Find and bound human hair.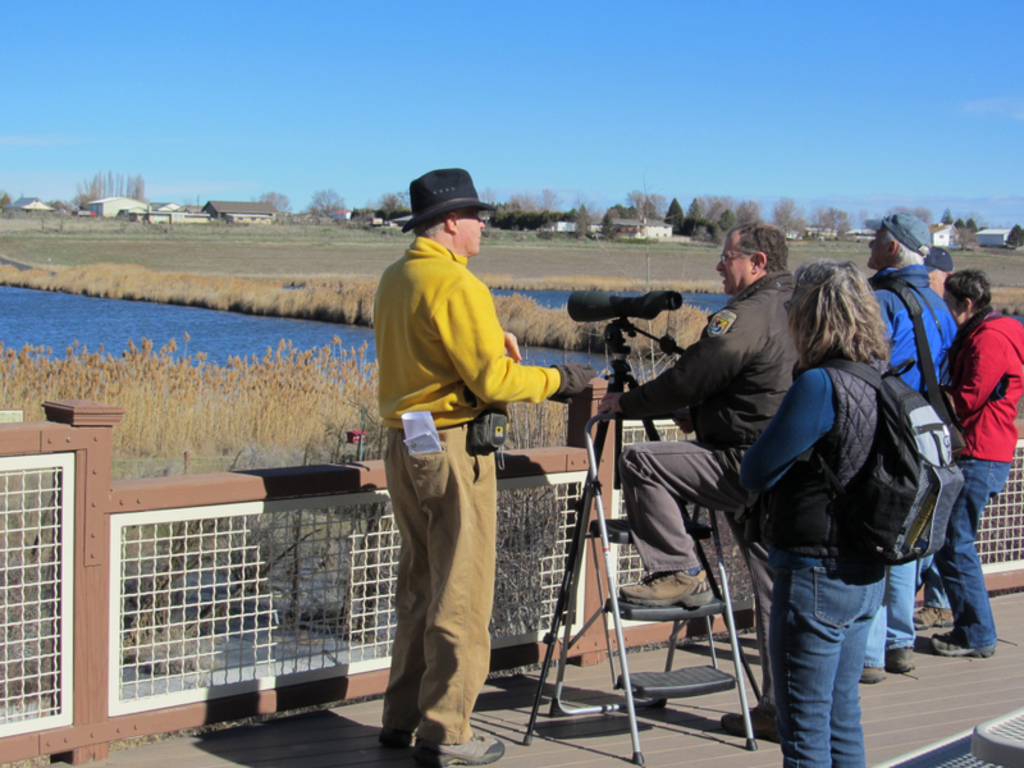
Bound: l=786, t=262, r=893, b=374.
